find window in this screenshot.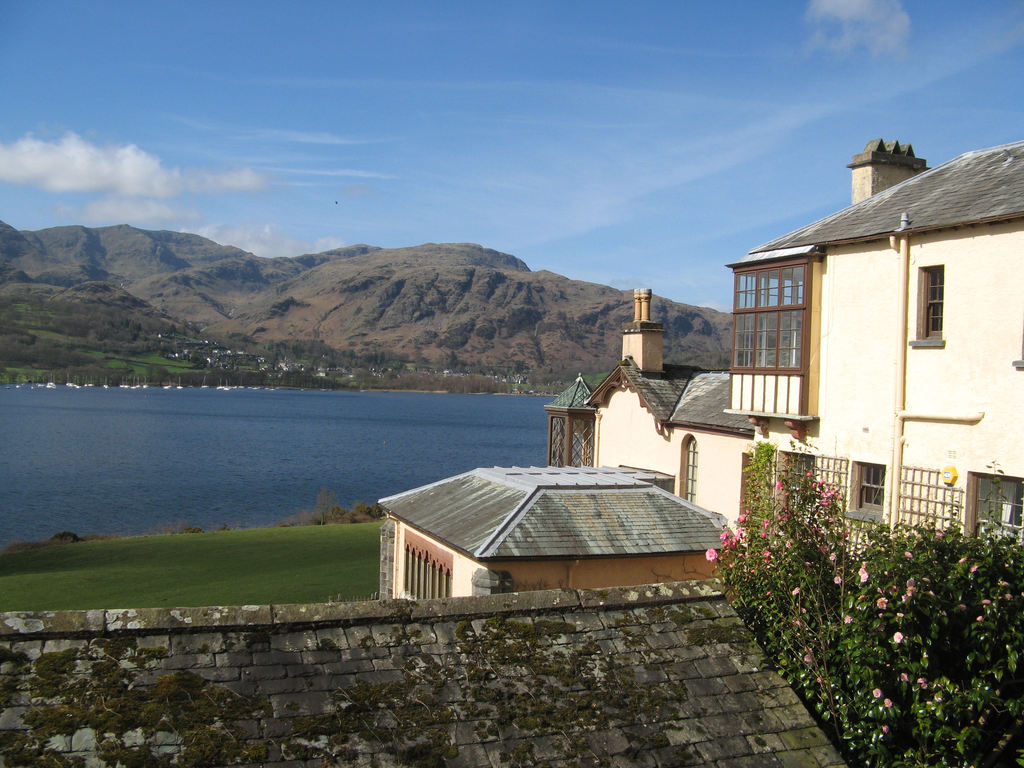
The bounding box for window is x1=909 y1=268 x2=947 y2=343.
